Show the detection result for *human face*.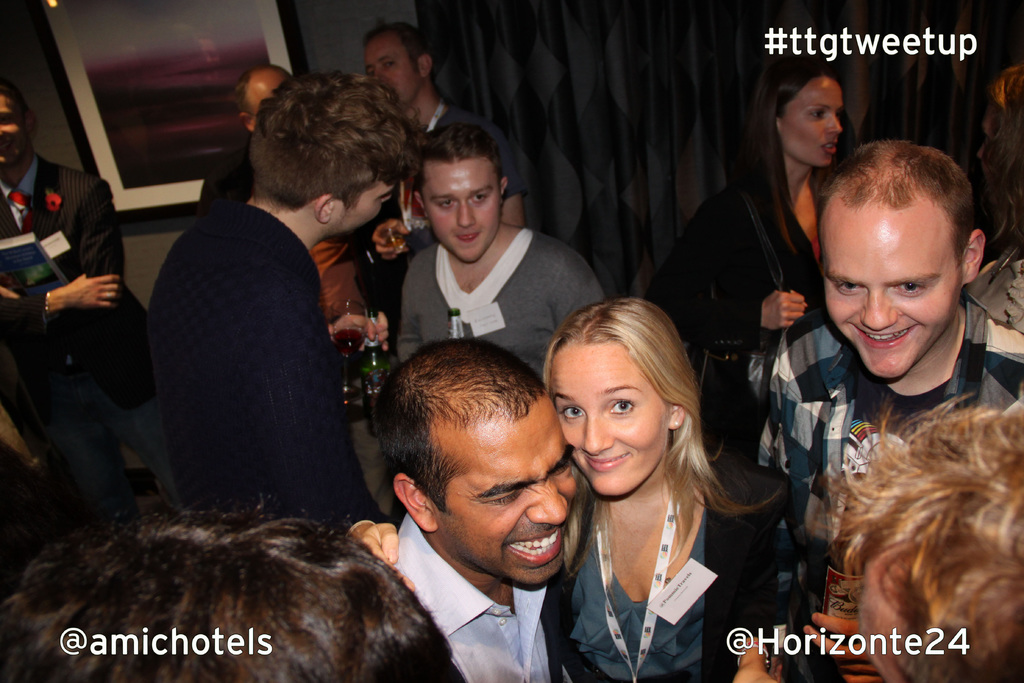
549, 343, 668, 490.
